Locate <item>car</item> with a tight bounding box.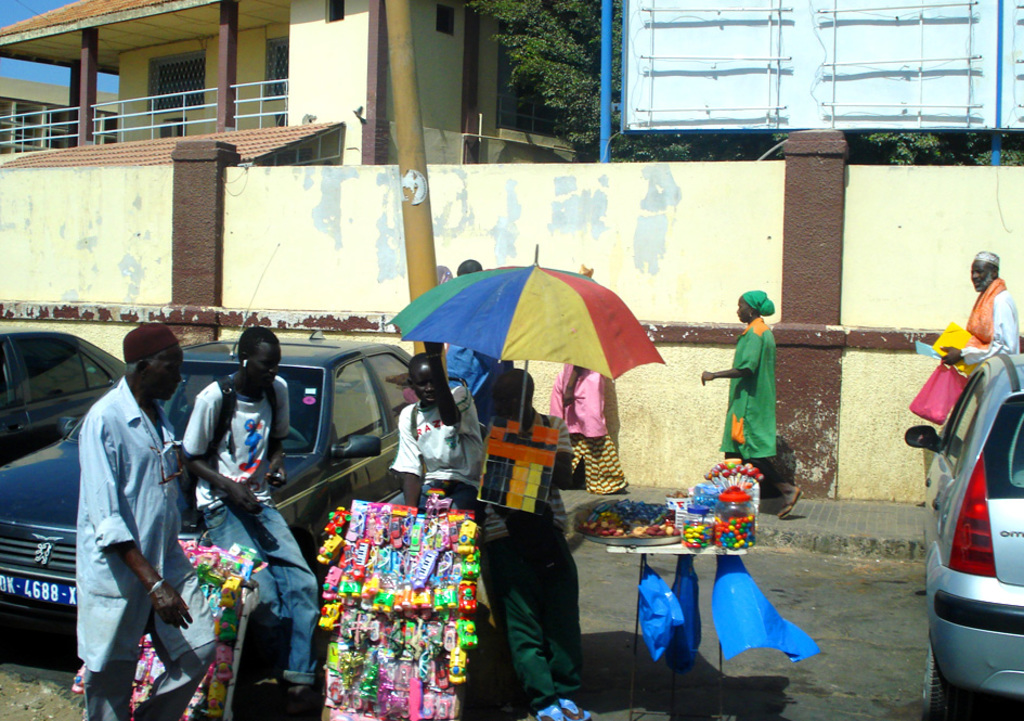
box(903, 350, 1023, 710).
